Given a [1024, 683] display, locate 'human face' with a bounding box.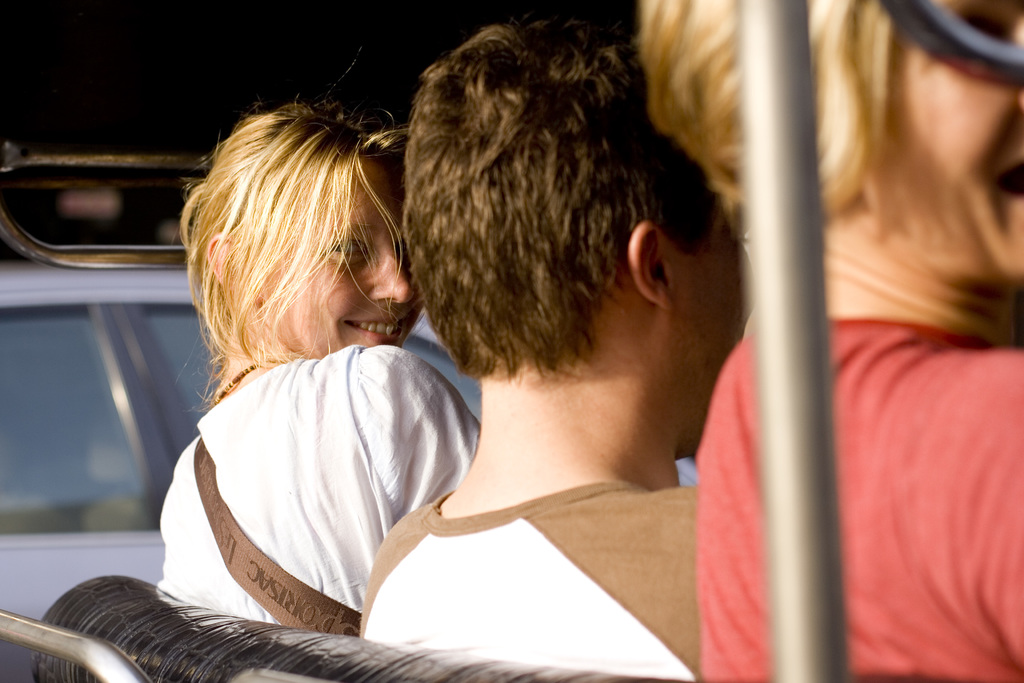
Located: {"x1": 257, "y1": 157, "x2": 419, "y2": 346}.
